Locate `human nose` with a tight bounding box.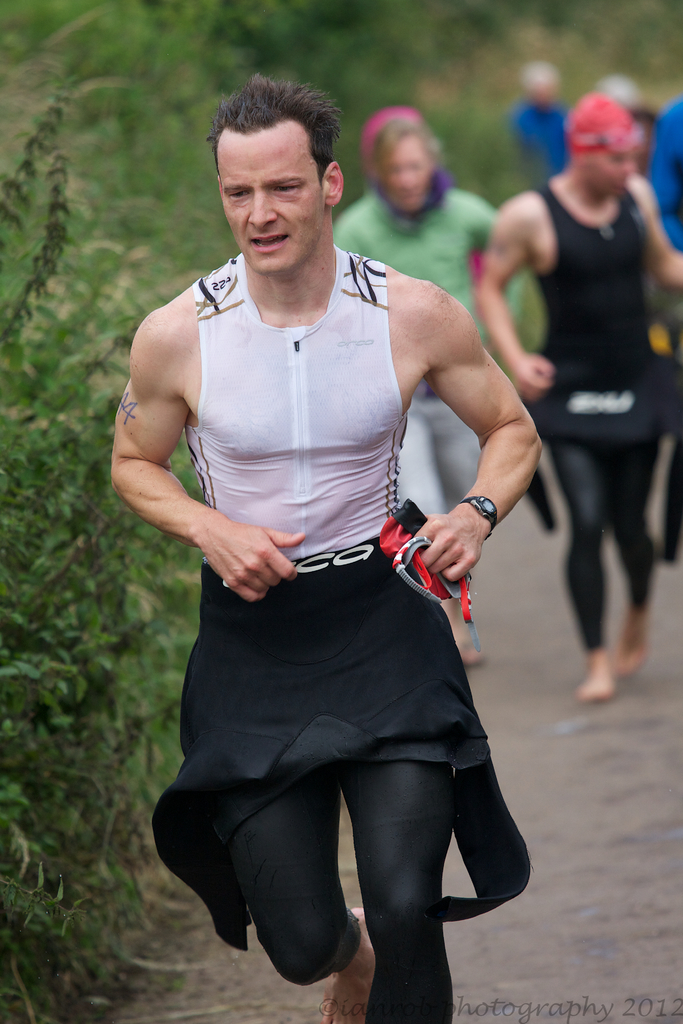
251 188 281 231.
